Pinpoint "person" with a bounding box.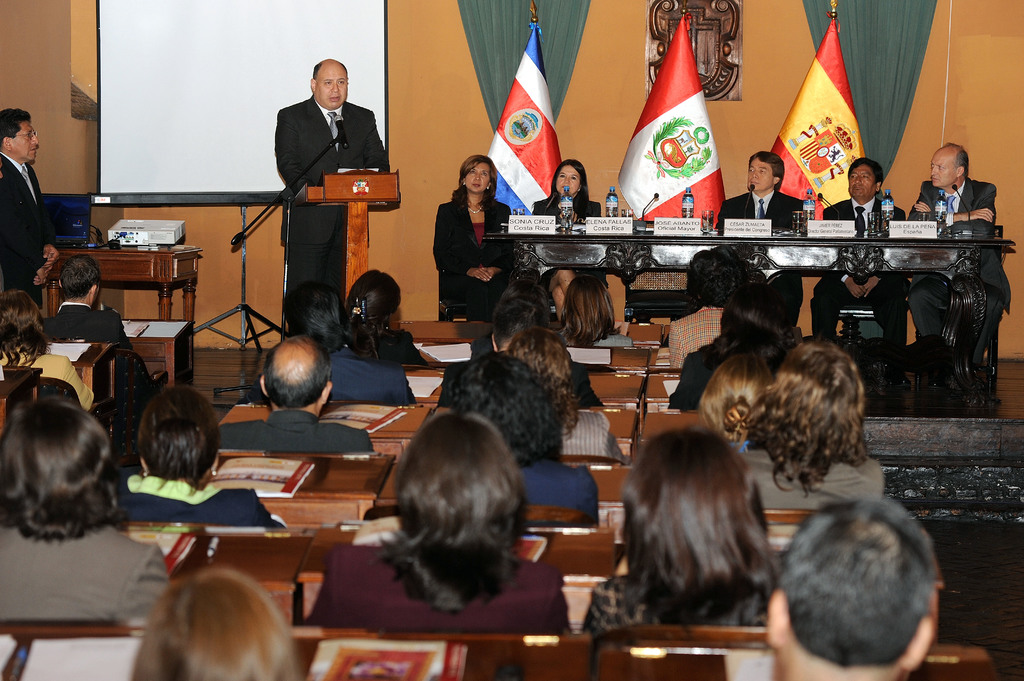
left=695, top=352, right=779, bottom=446.
